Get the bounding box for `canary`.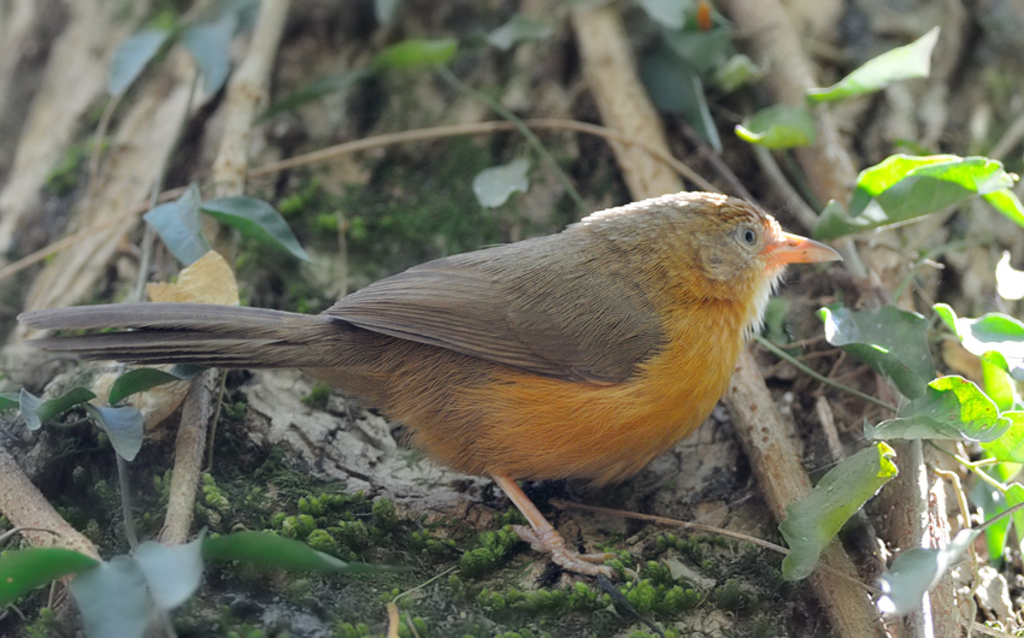
rect(17, 187, 849, 581).
